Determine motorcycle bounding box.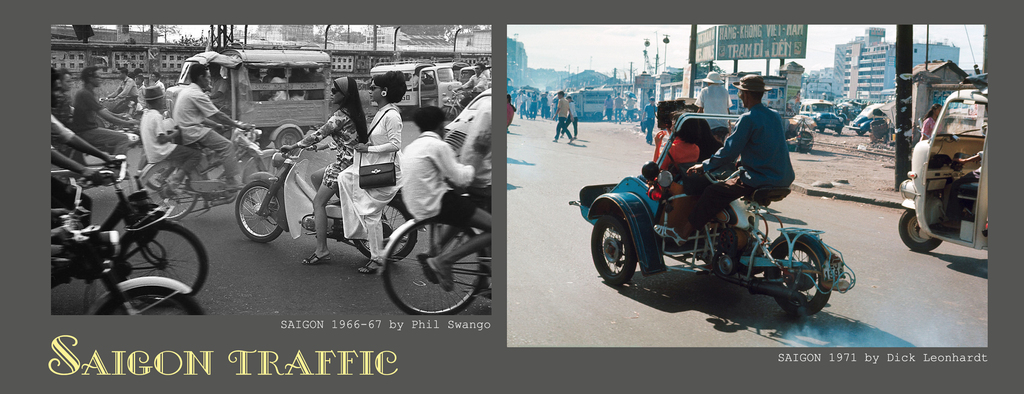
Determined: select_region(56, 141, 211, 299).
